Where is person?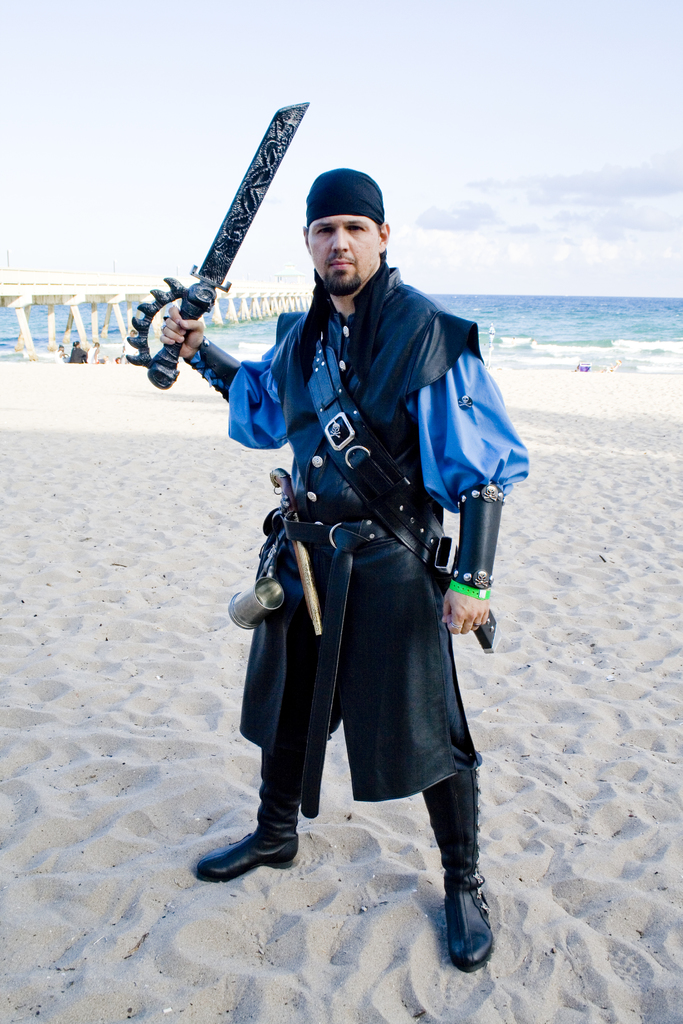
bbox=(158, 165, 531, 972).
